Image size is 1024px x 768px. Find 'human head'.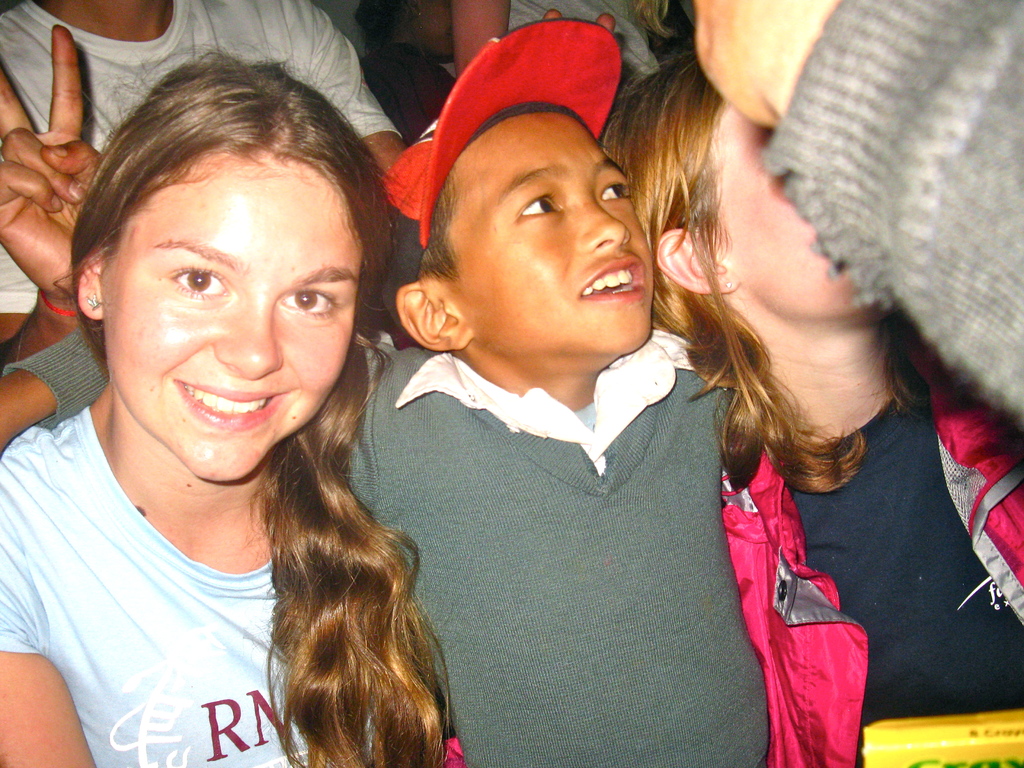
pyautogui.locateOnScreen(58, 53, 387, 483).
